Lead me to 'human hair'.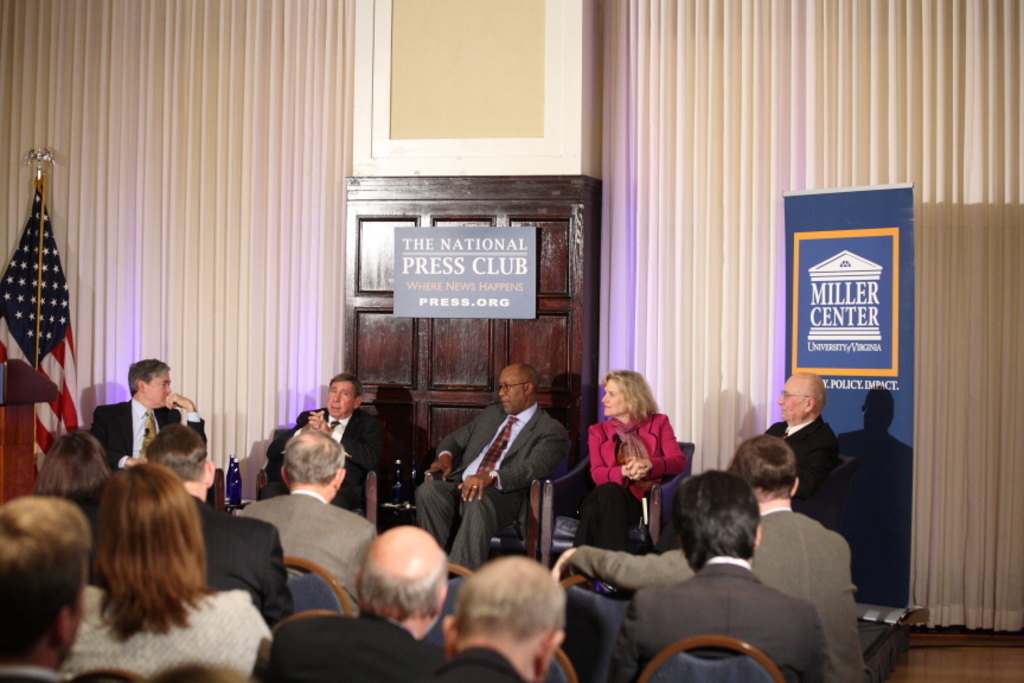
Lead to 39, 432, 113, 510.
